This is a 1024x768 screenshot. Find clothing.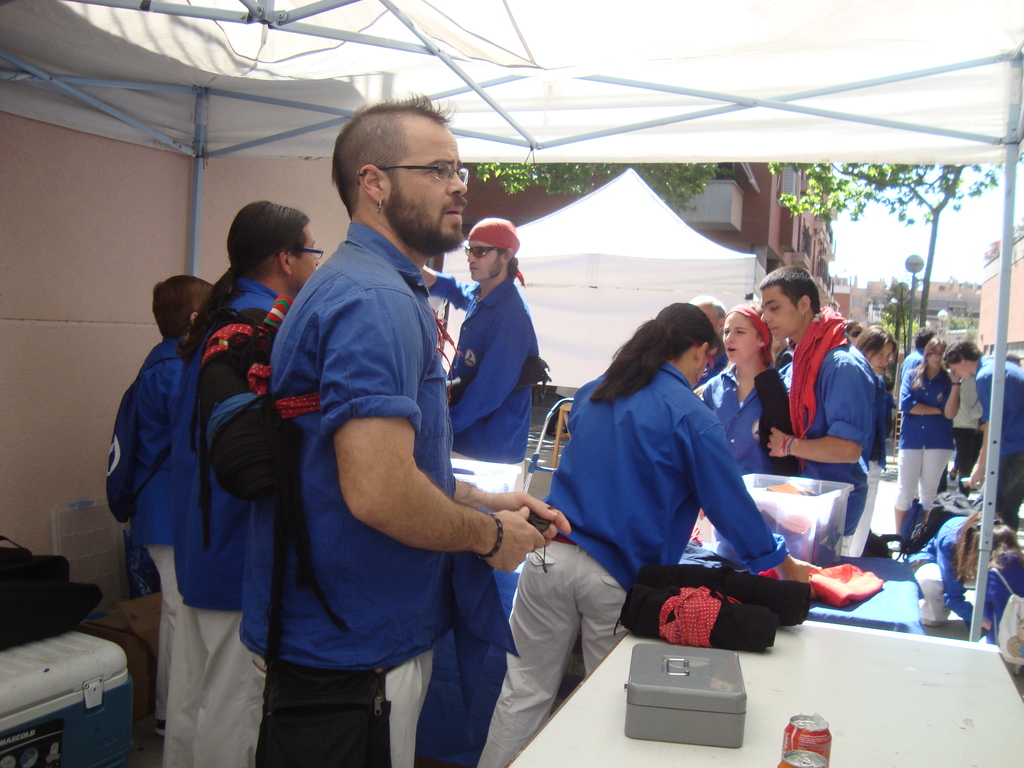
Bounding box: <bbox>162, 269, 288, 767</bbox>.
